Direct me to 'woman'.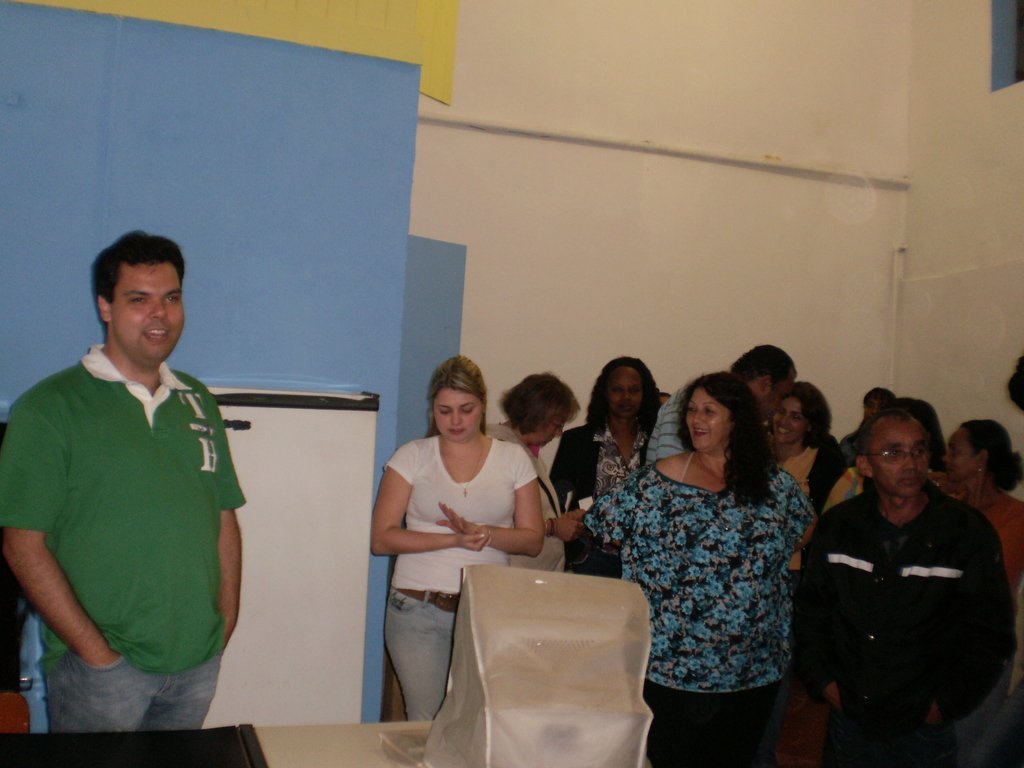
Direction: (600, 372, 819, 767).
